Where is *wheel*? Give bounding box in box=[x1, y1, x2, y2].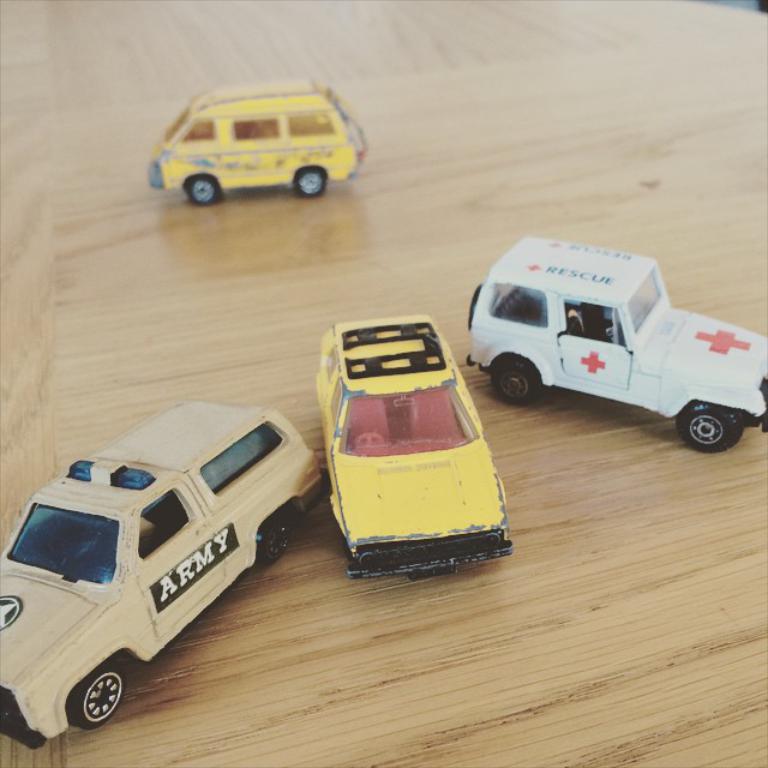
box=[493, 358, 540, 401].
